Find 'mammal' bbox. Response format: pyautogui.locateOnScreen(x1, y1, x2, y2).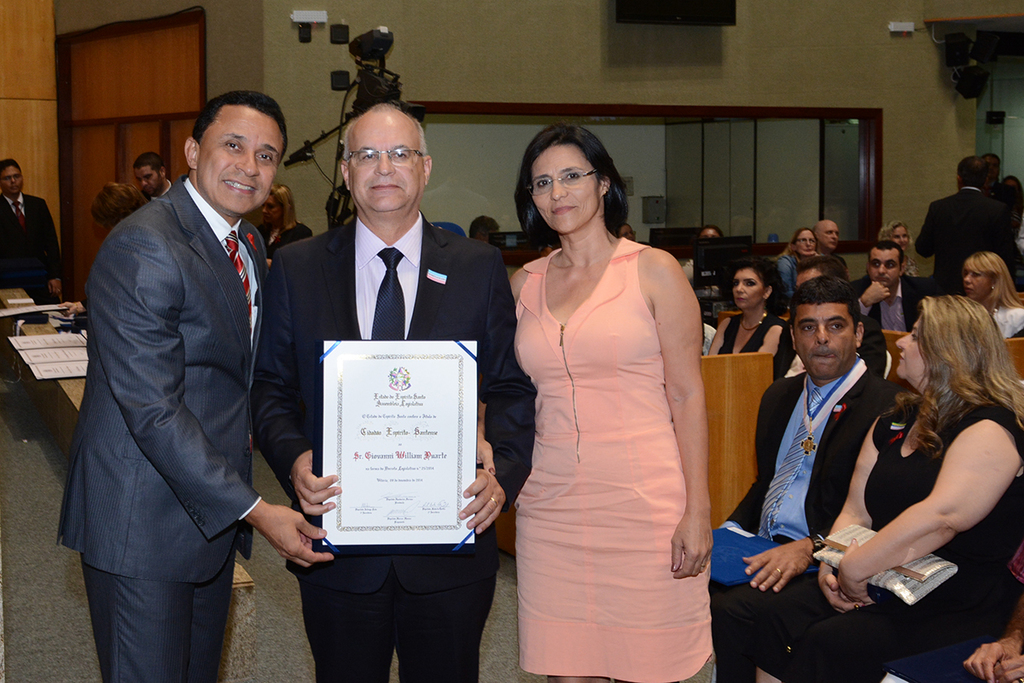
pyautogui.locateOnScreen(704, 271, 904, 682).
